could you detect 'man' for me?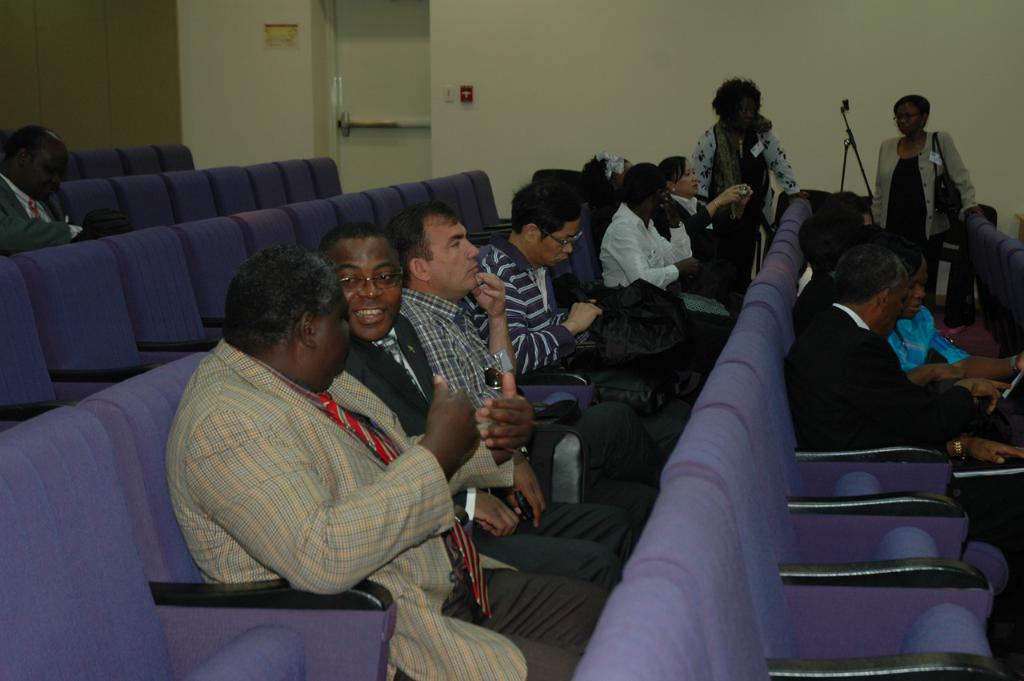
Detection result: <region>782, 231, 977, 486</region>.
